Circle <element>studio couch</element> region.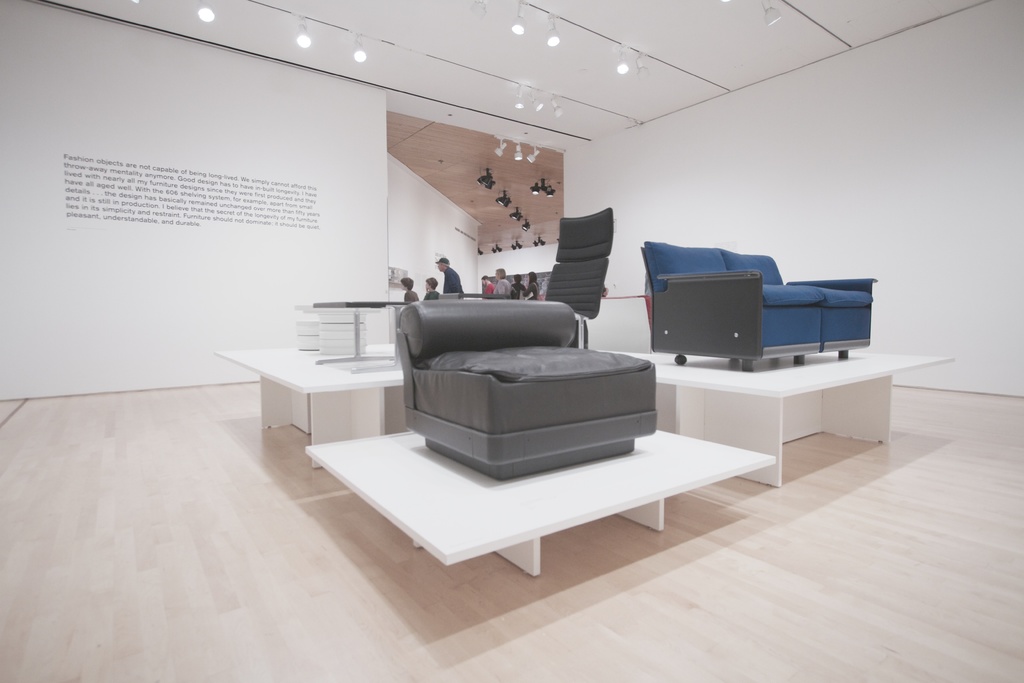
Region: <region>637, 243, 877, 375</region>.
